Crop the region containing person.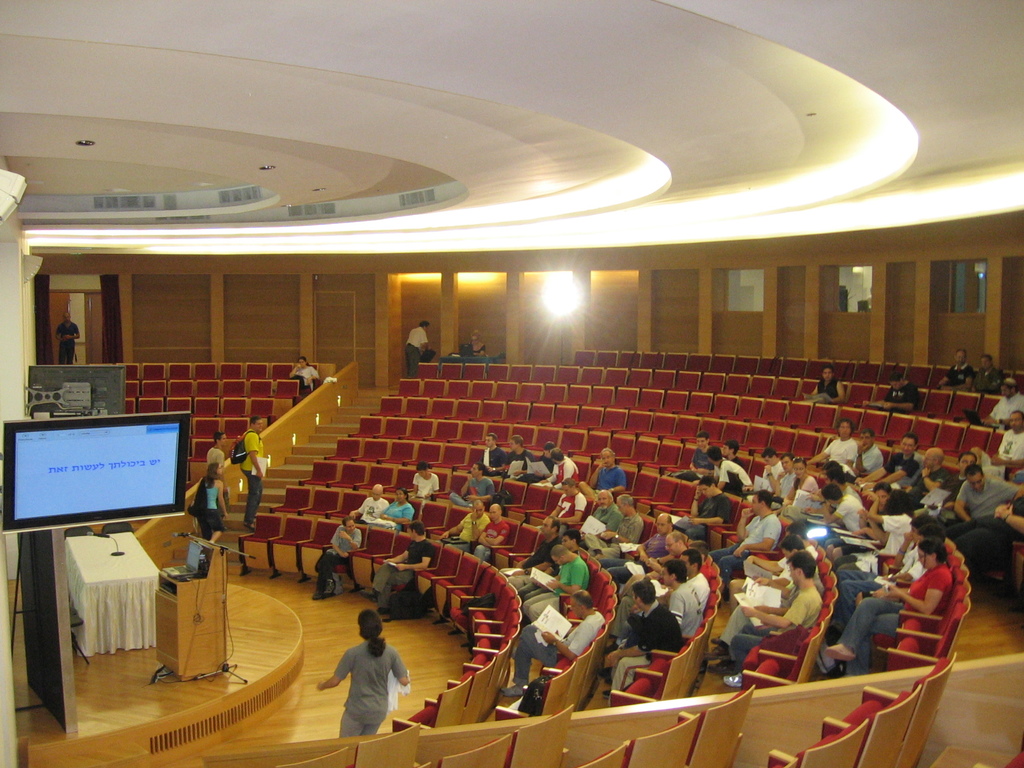
Crop region: [495, 522, 558, 585].
